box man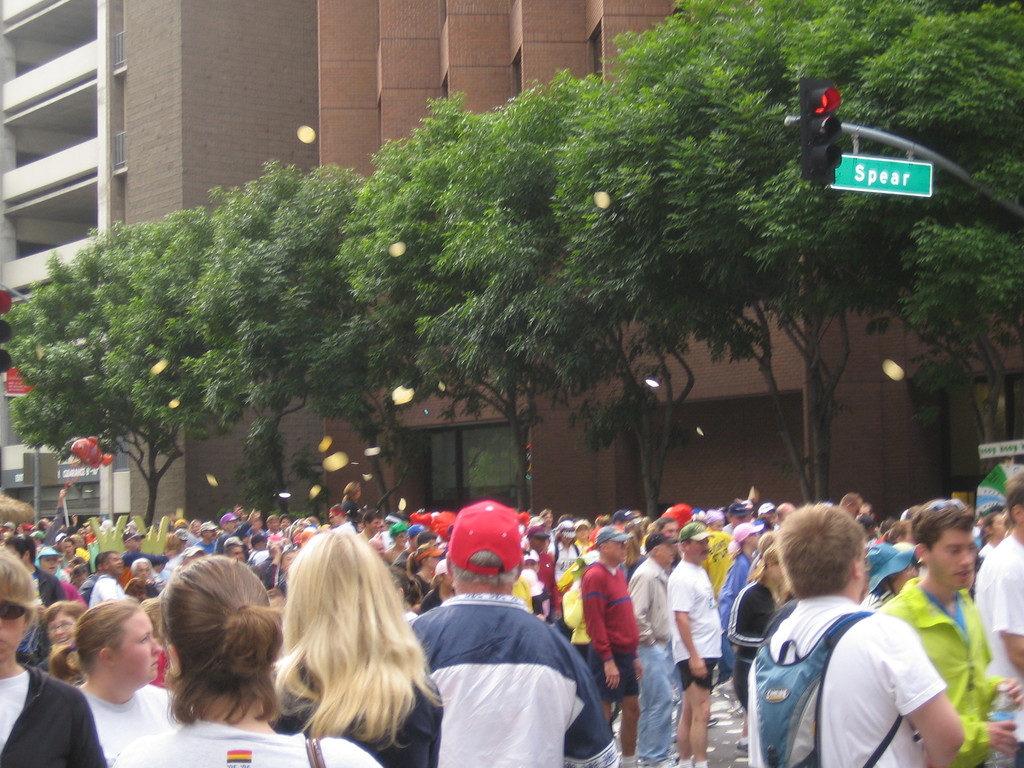
(left=100, top=520, right=115, bottom=534)
